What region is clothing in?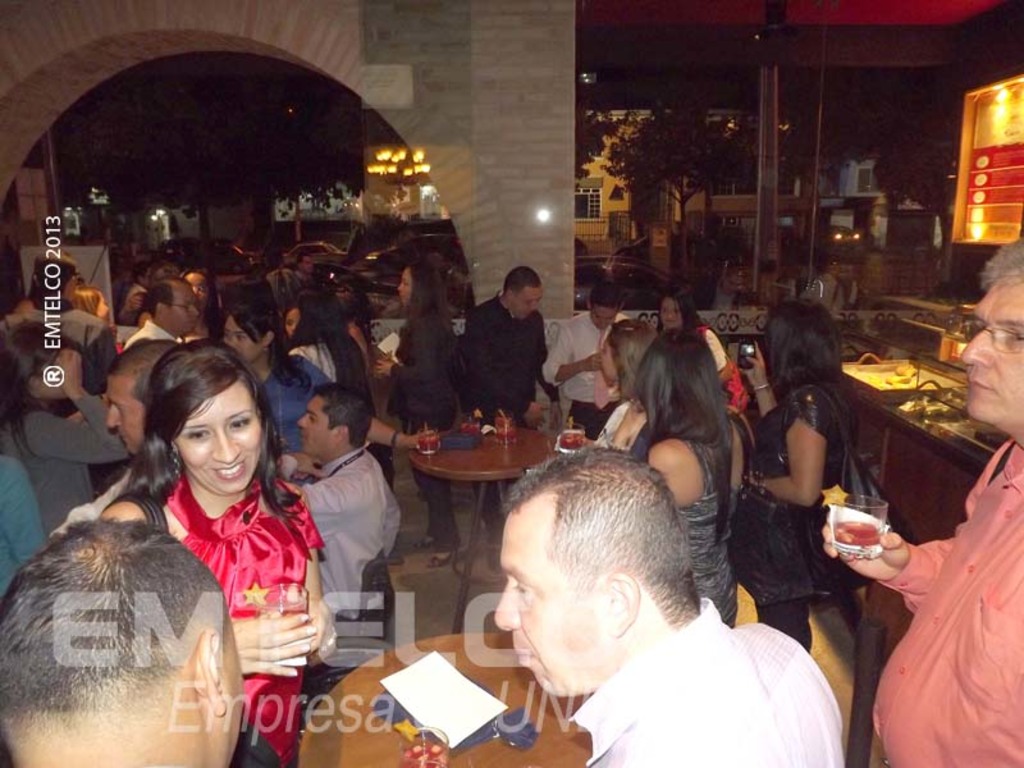
584/600/838/767.
